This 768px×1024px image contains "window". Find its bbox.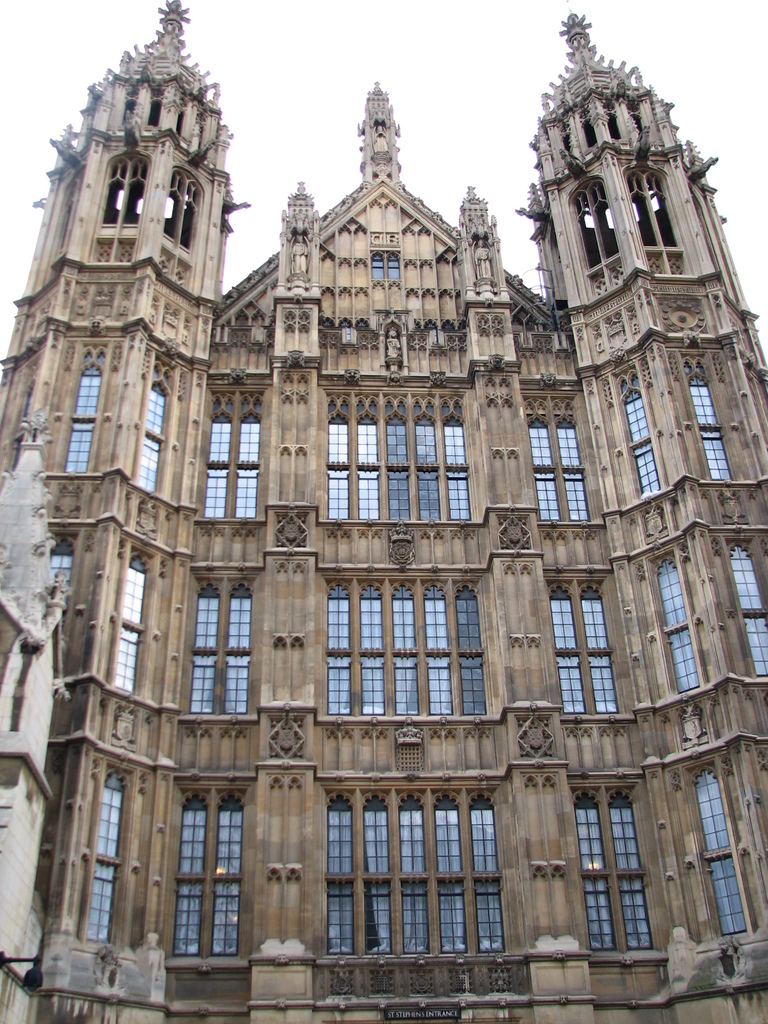
BBox(178, 797, 204, 953).
